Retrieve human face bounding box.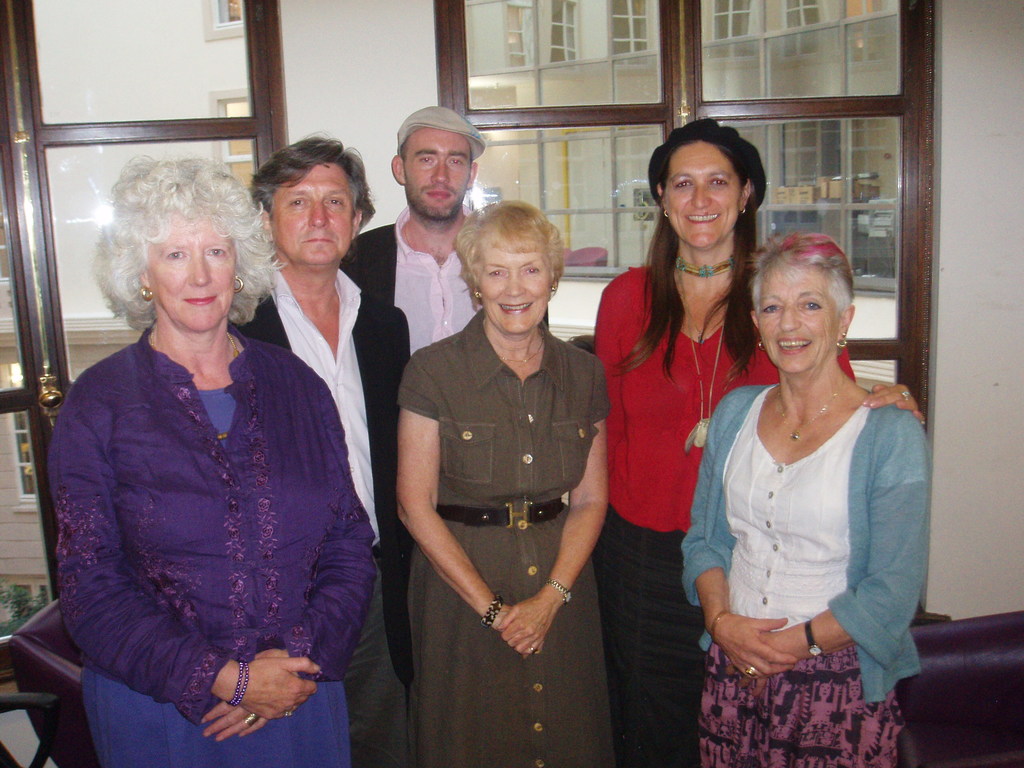
Bounding box: (750, 262, 828, 373).
